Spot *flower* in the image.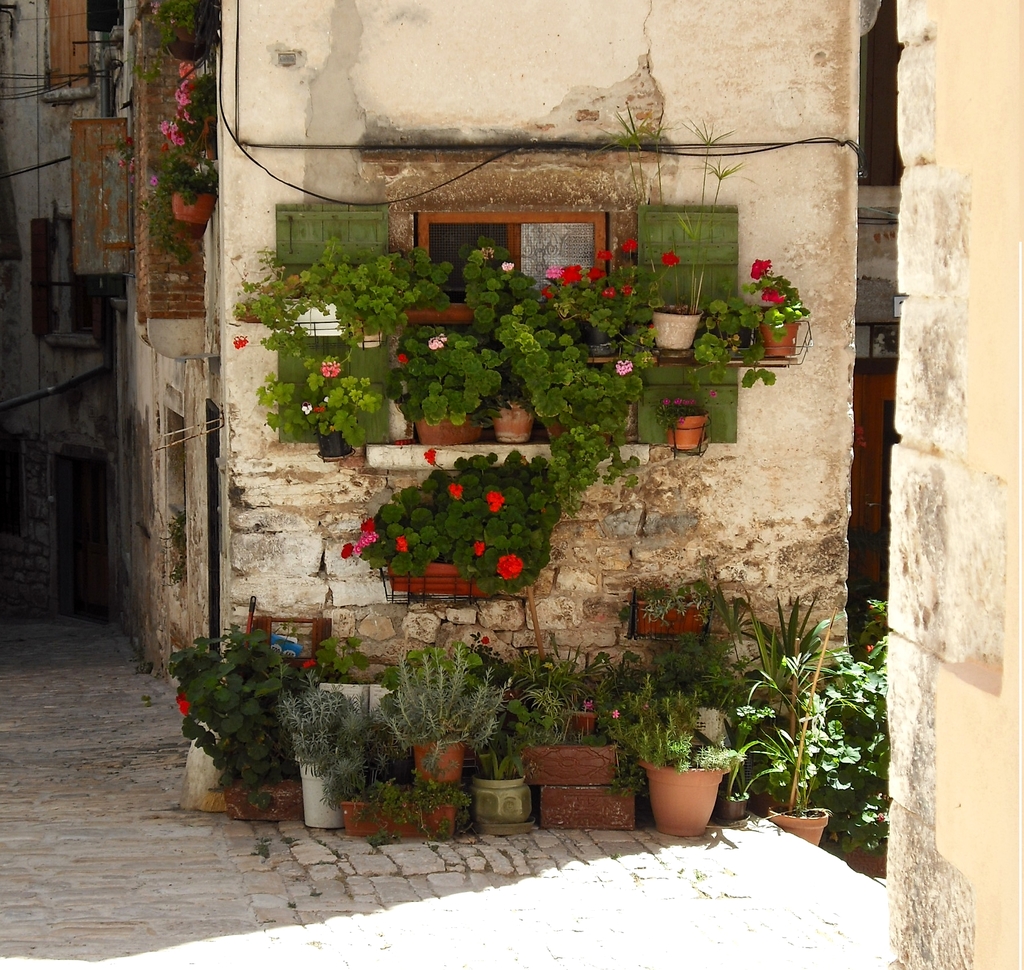
*flower* found at <bbox>394, 352, 408, 366</bbox>.
